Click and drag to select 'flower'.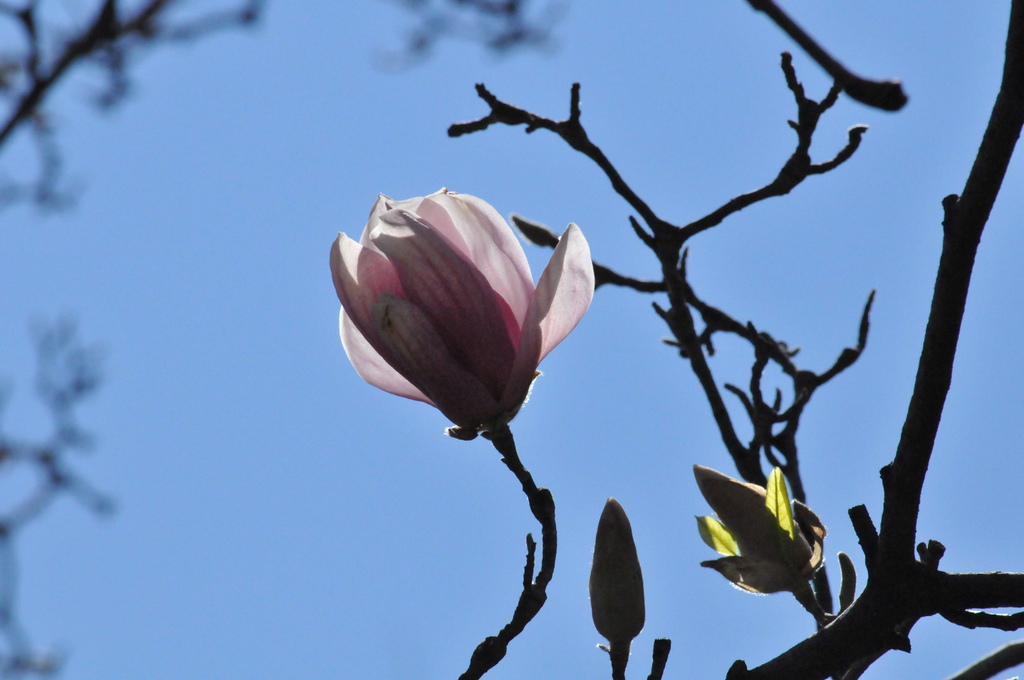
Selection: [321, 170, 601, 461].
